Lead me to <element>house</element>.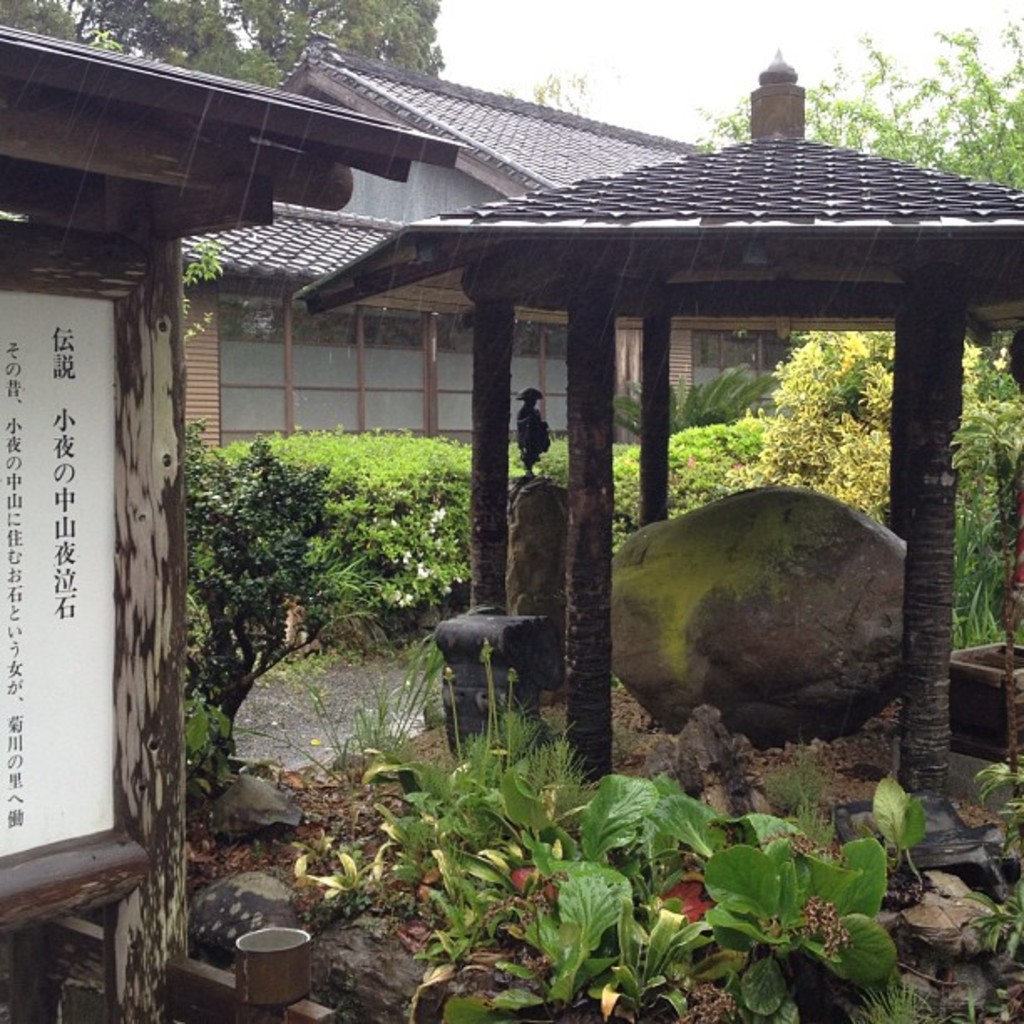
Lead to 204,33,801,453.
